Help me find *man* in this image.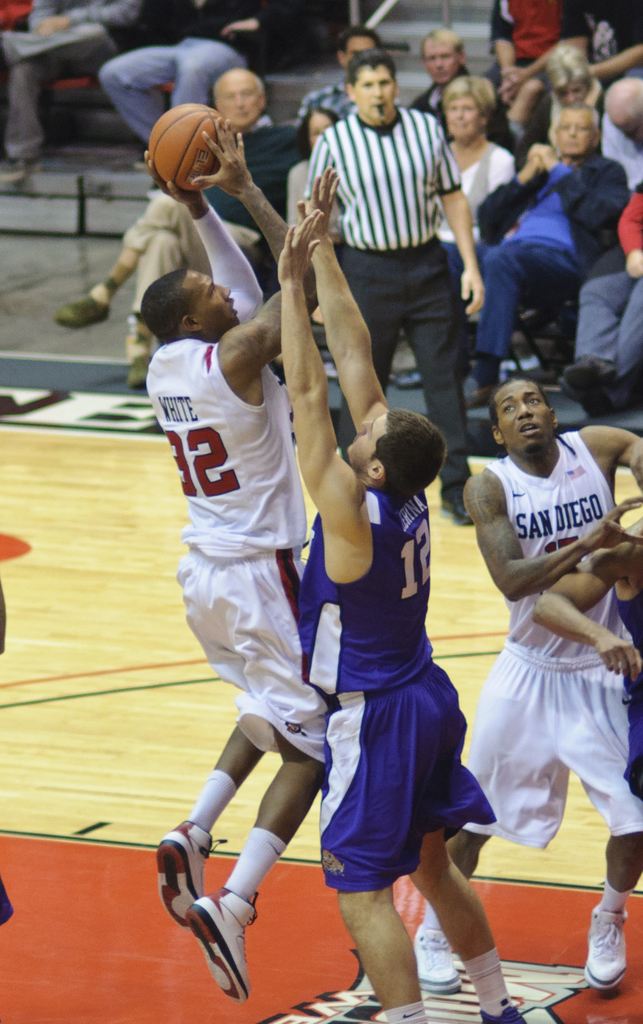
Found it: region(300, 28, 384, 124).
